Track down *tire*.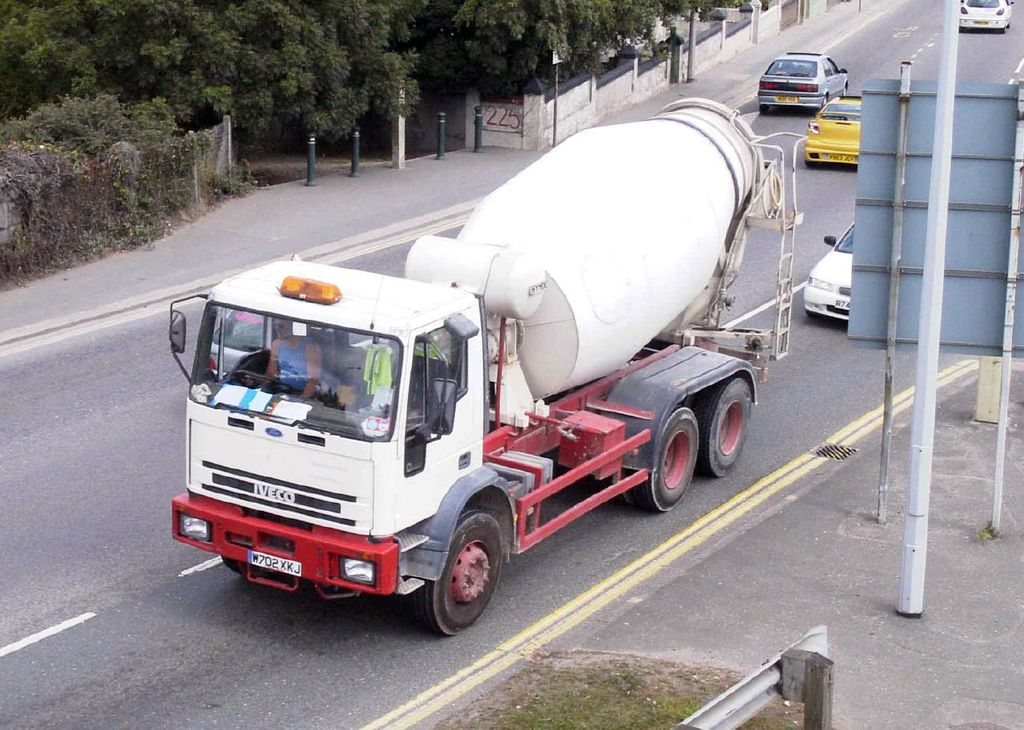
Tracked to (633, 403, 700, 511).
